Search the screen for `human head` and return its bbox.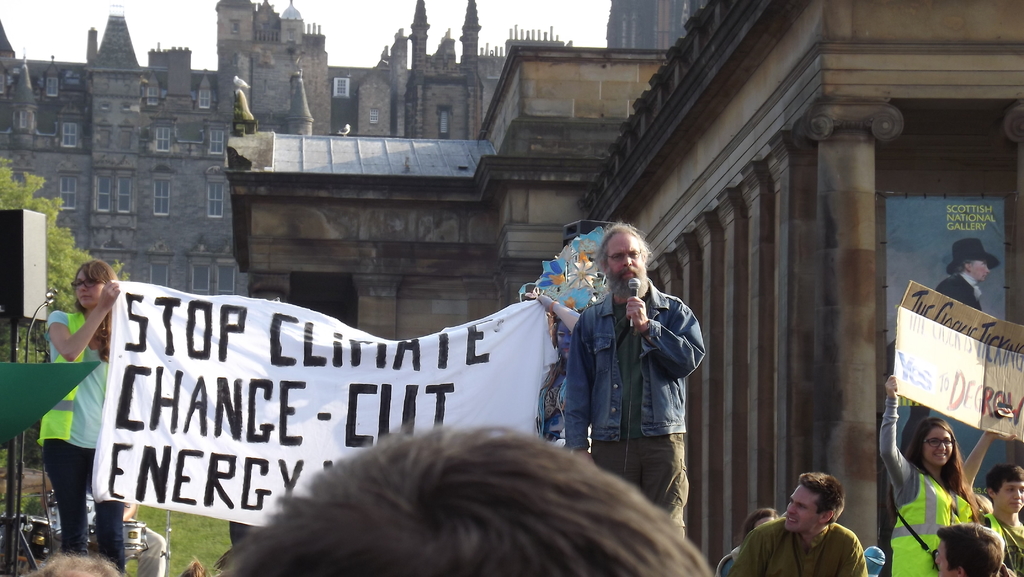
Found: [x1=72, y1=257, x2=116, y2=309].
